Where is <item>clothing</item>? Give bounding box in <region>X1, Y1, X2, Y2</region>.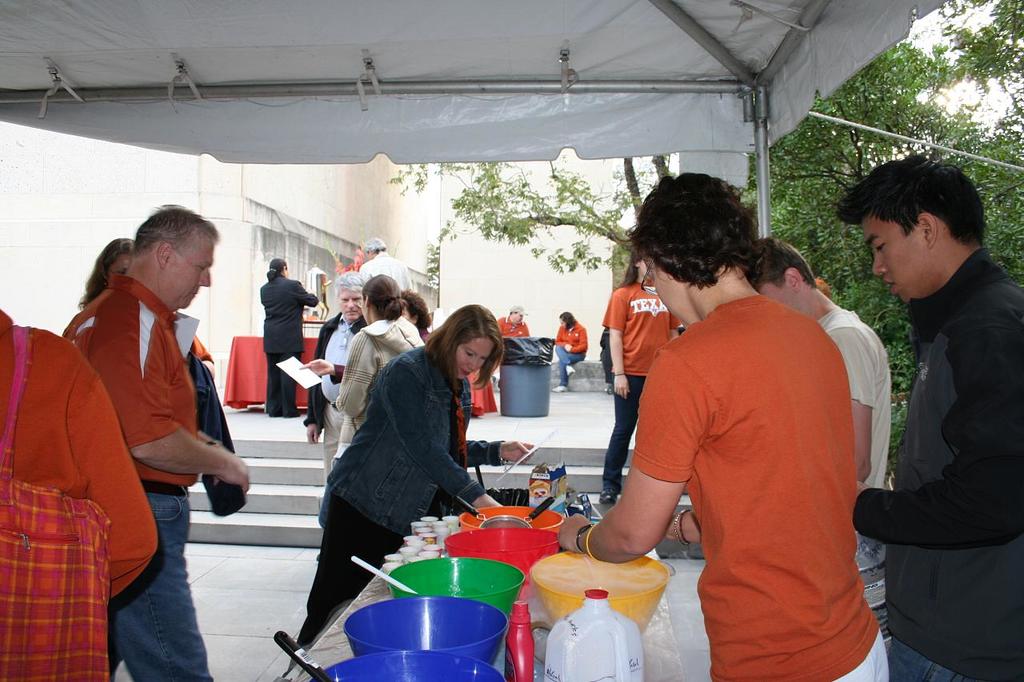
<region>67, 269, 215, 679</region>.
